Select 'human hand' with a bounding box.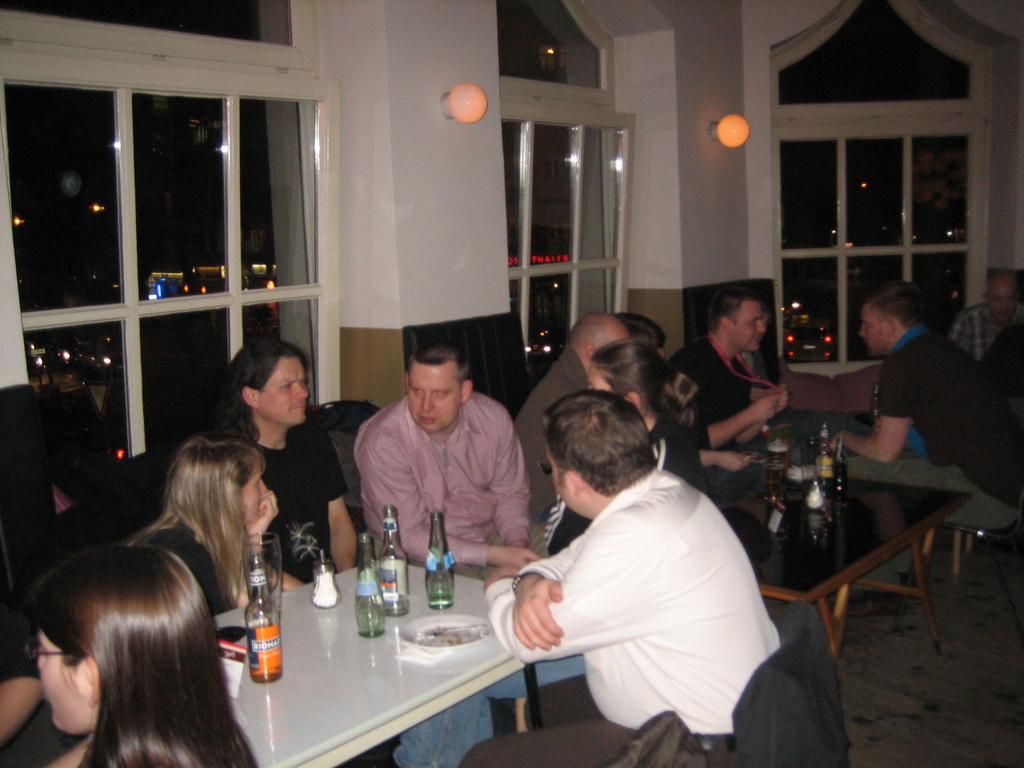
[x1=246, y1=490, x2=282, y2=540].
